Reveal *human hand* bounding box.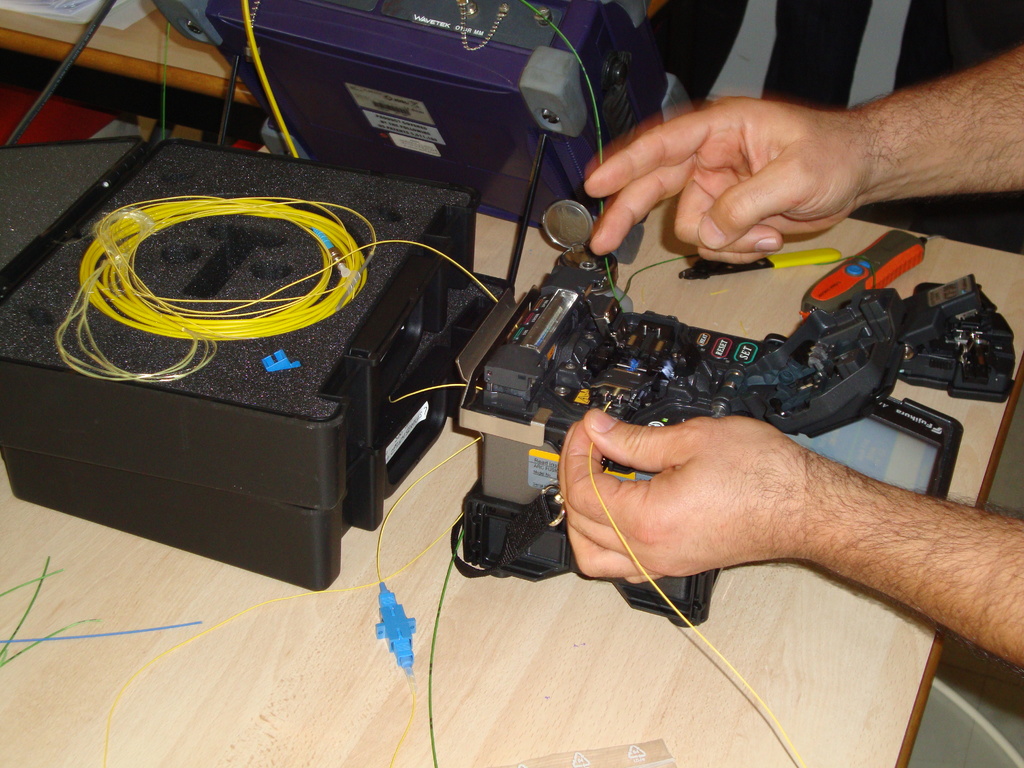
Revealed: 552:85:1018:249.
